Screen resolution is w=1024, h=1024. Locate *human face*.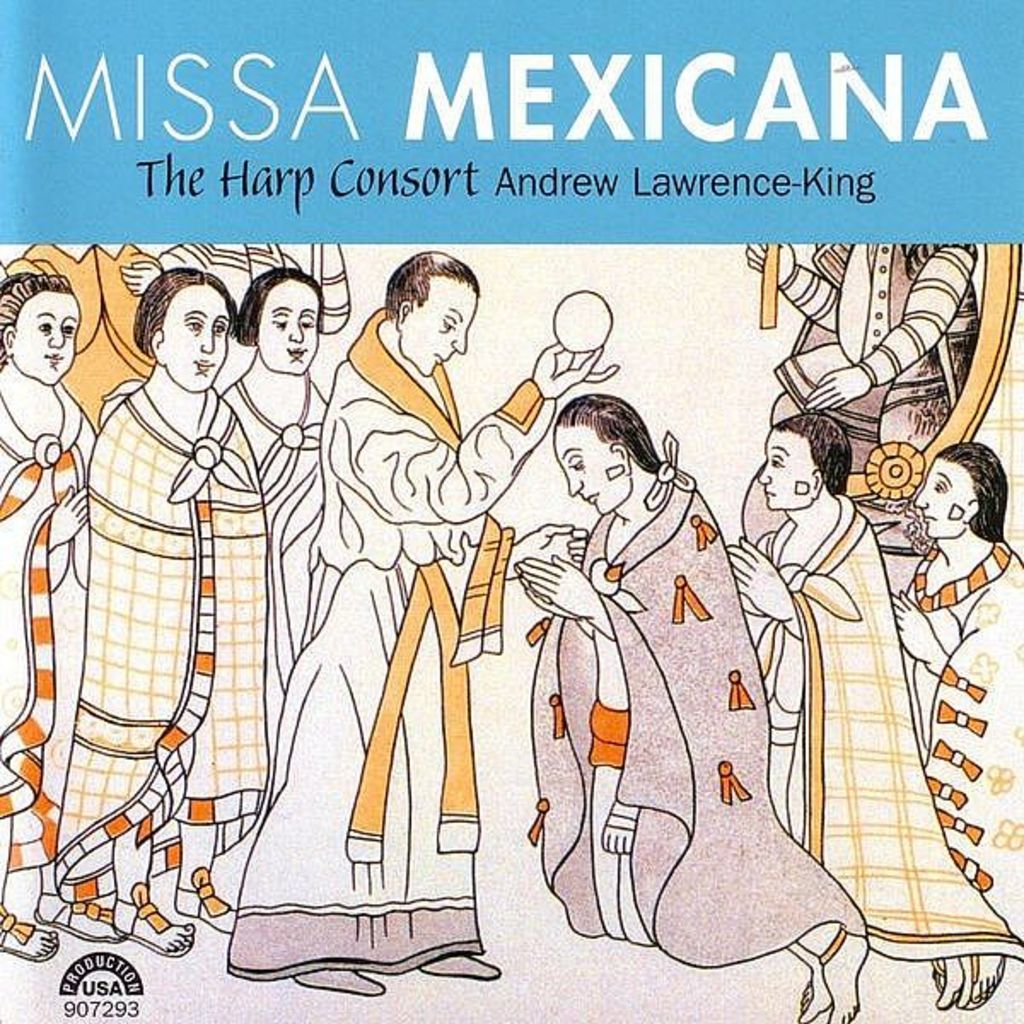
251/278/323/374.
